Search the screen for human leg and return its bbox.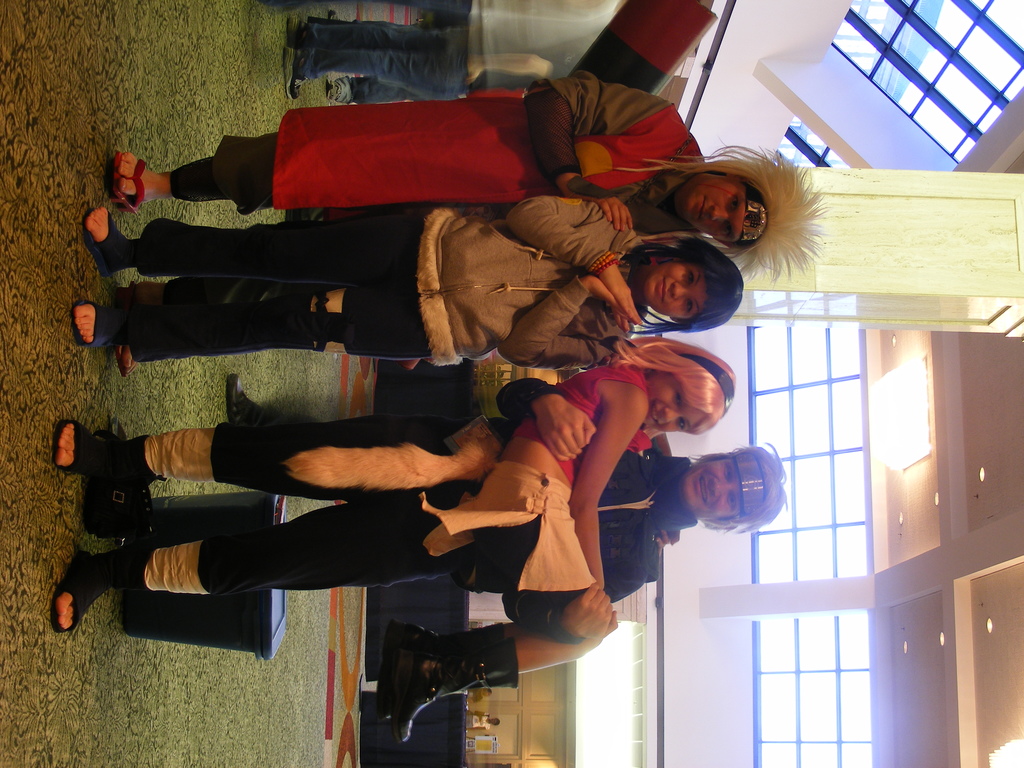
Found: box(382, 620, 538, 719).
